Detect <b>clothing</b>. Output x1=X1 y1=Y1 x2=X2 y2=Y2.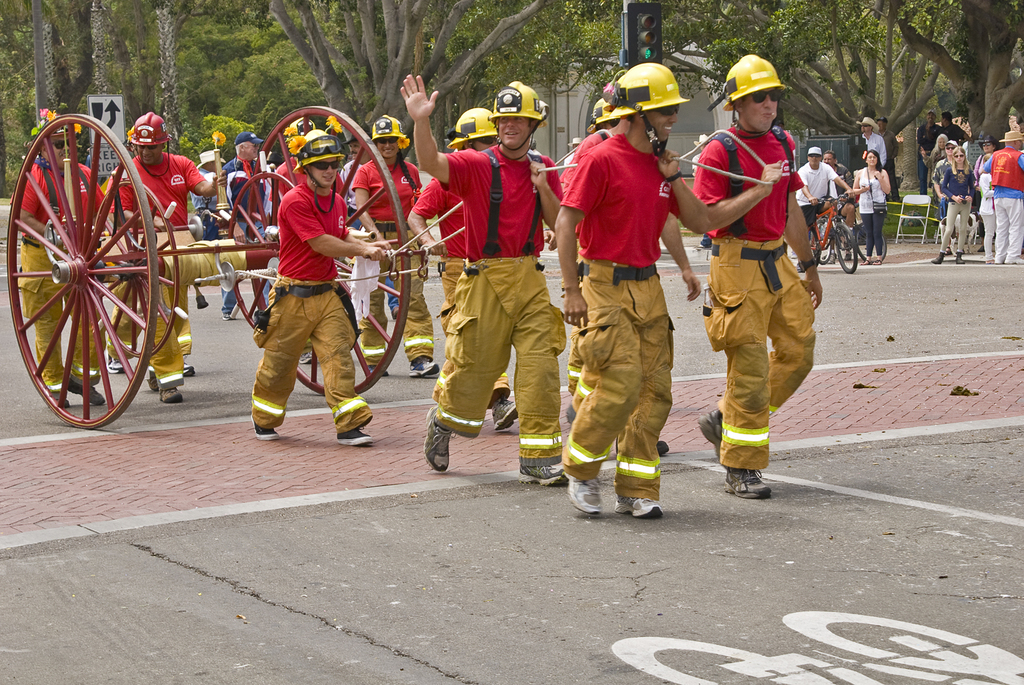
x1=941 y1=169 x2=978 y2=254.
